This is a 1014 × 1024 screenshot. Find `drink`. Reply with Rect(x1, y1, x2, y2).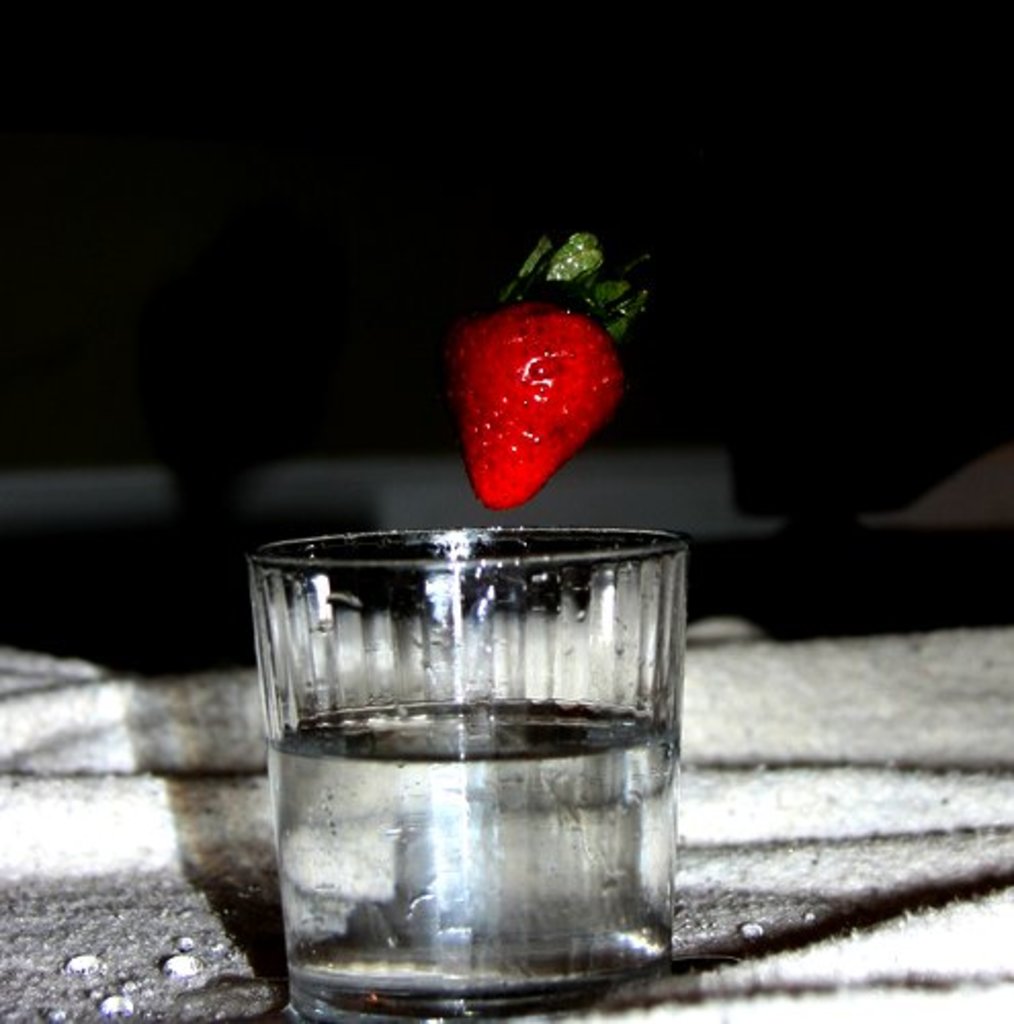
Rect(260, 686, 680, 1022).
